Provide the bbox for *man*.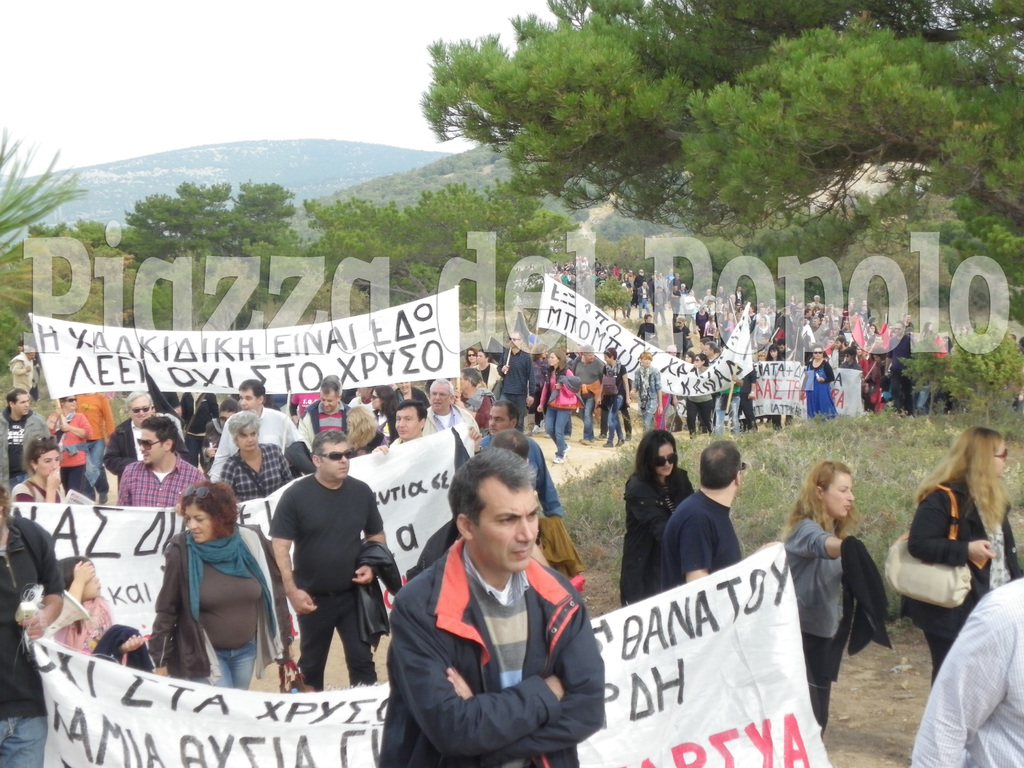
{"x1": 7, "y1": 341, "x2": 38, "y2": 404}.
